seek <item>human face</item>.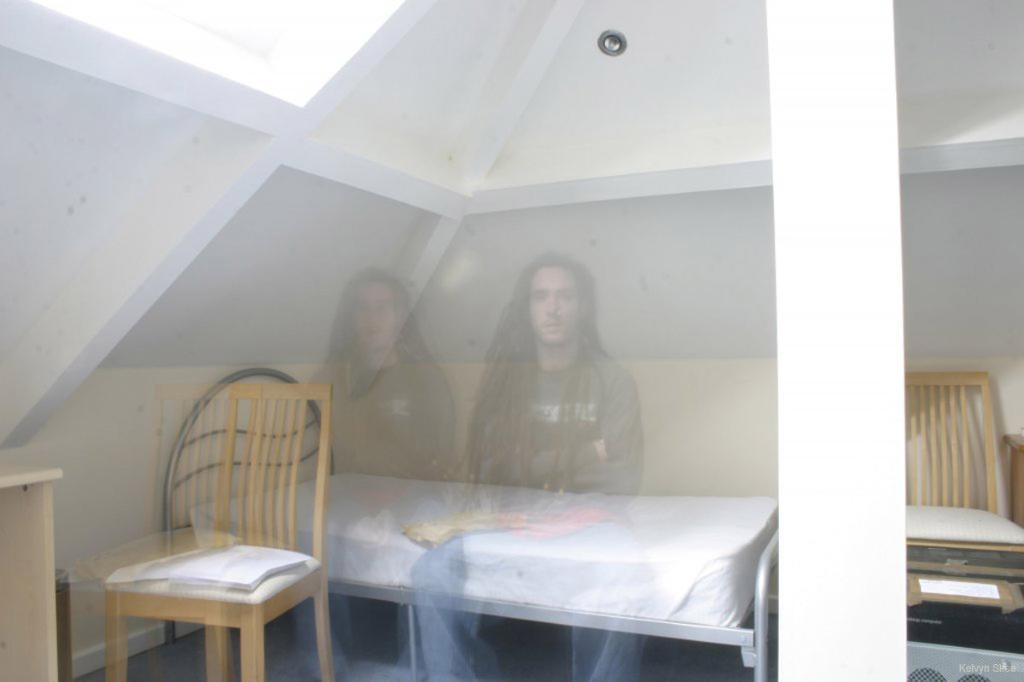
locate(531, 265, 581, 350).
